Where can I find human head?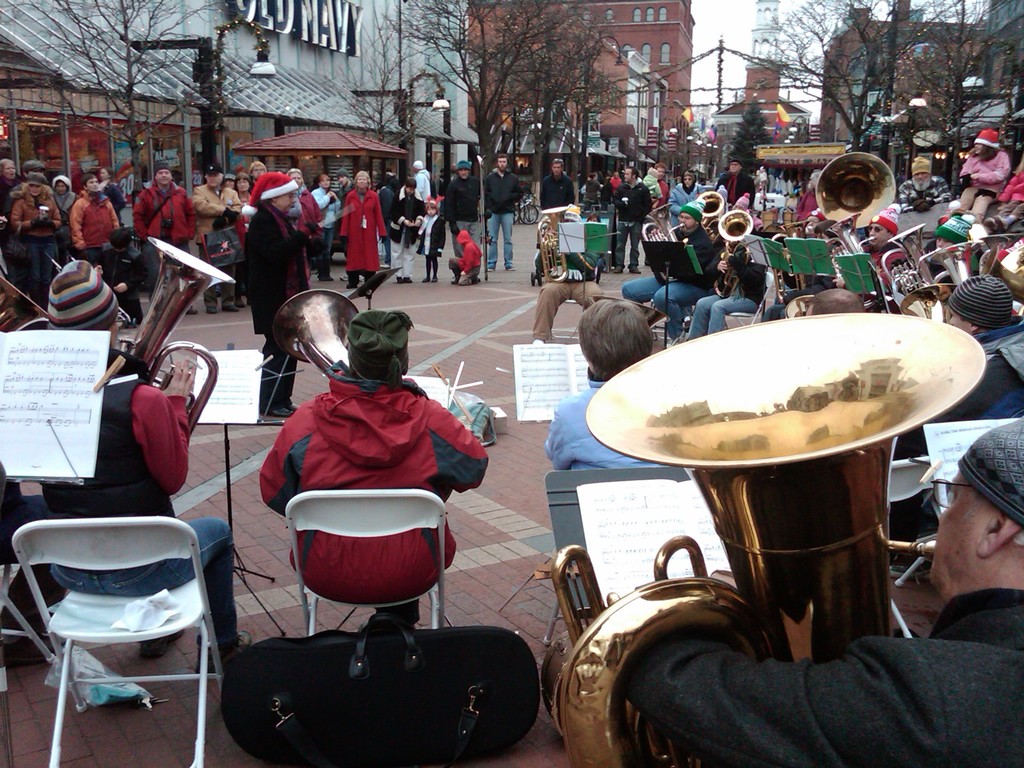
You can find it at Rect(156, 163, 173, 184).
